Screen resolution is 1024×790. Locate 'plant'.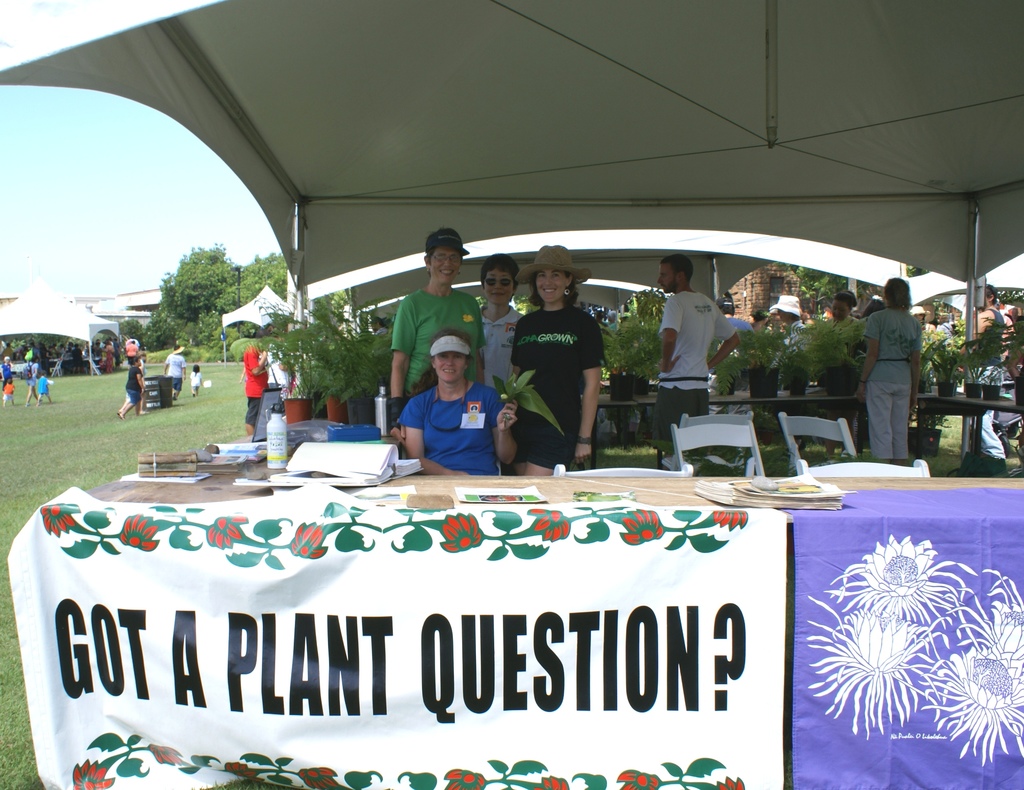
bbox=(234, 302, 408, 404).
